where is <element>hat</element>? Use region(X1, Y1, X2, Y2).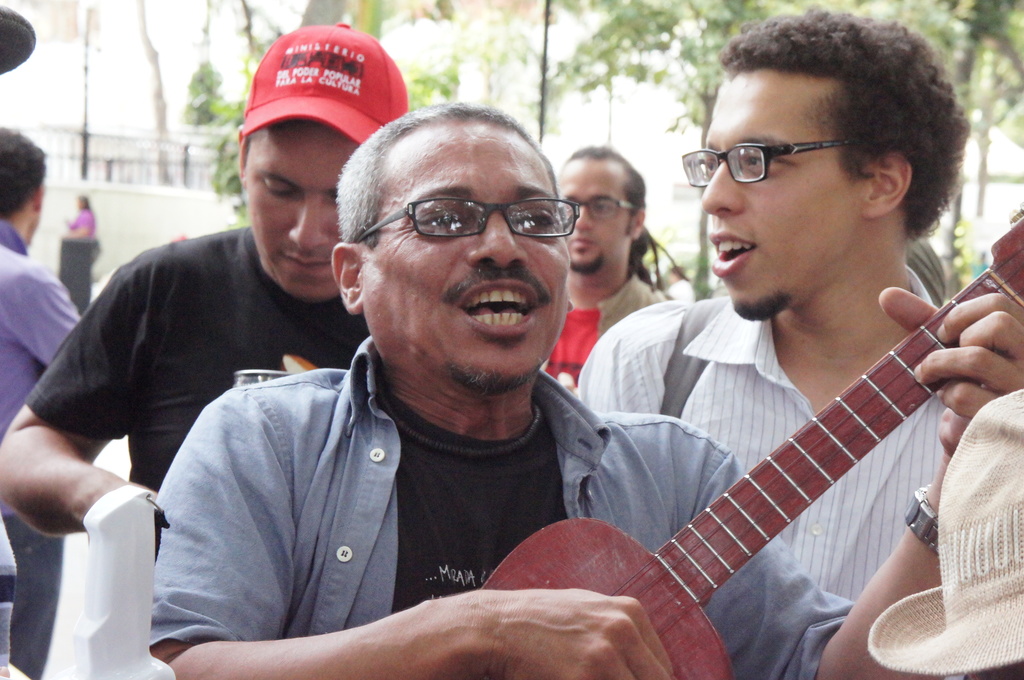
region(241, 19, 405, 143).
